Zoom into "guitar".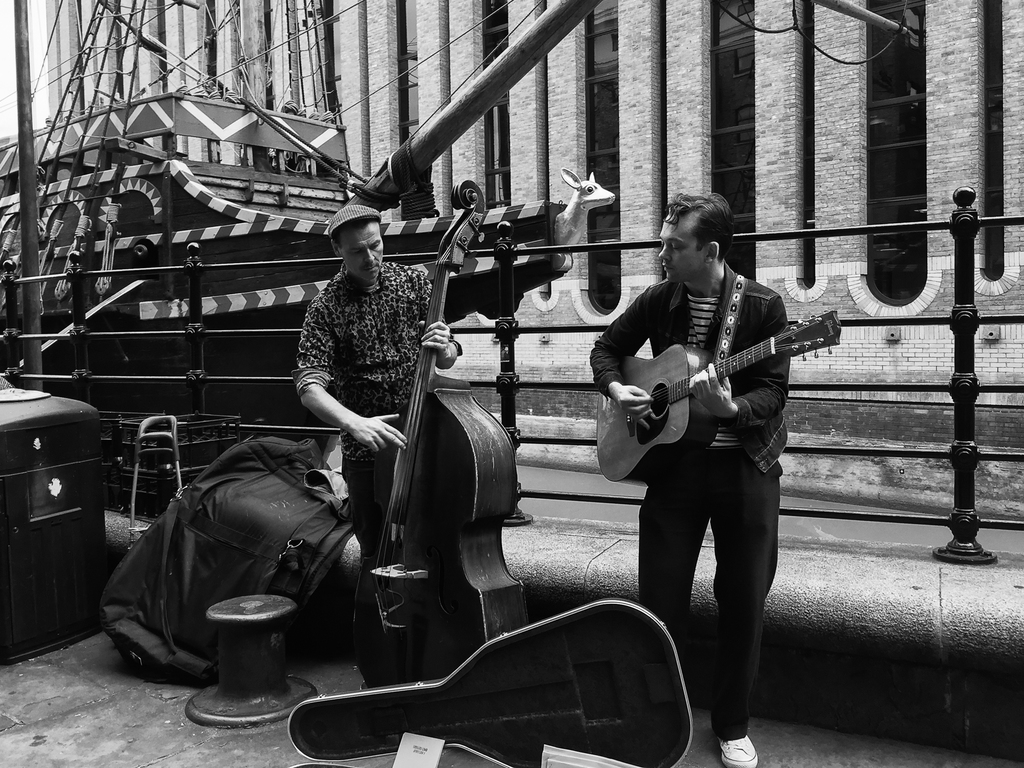
Zoom target: 598/296/851/470.
